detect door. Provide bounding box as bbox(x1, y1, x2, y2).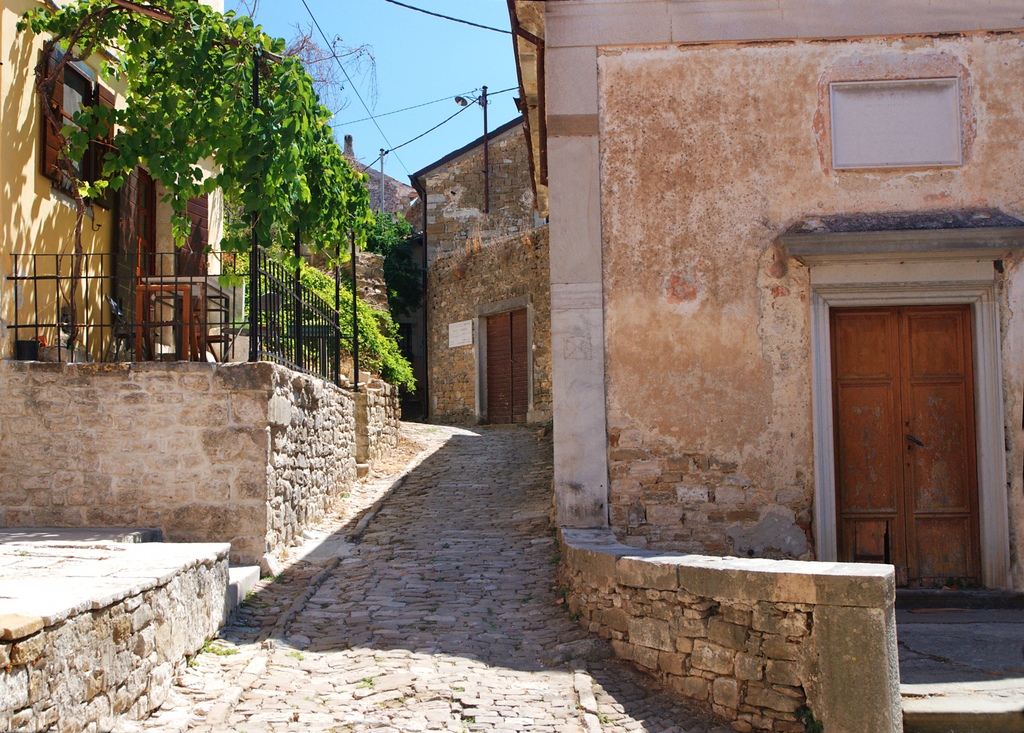
bbox(828, 291, 994, 595).
